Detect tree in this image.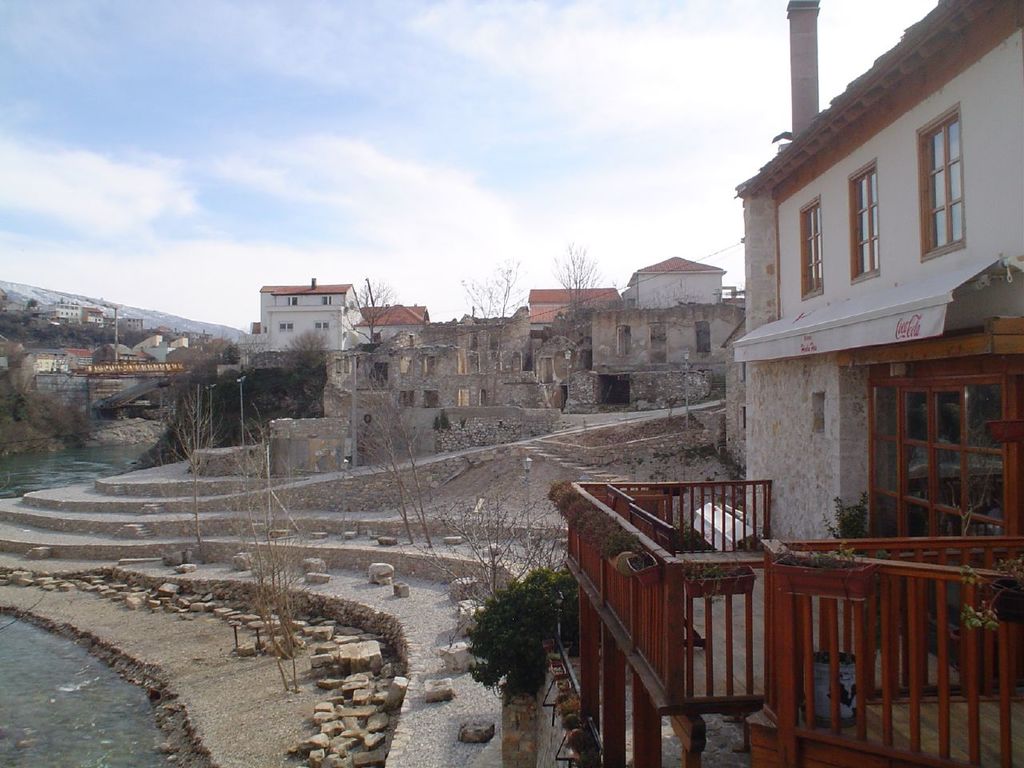
Detection: [left=283, top=324, right=331, bottom=376].
